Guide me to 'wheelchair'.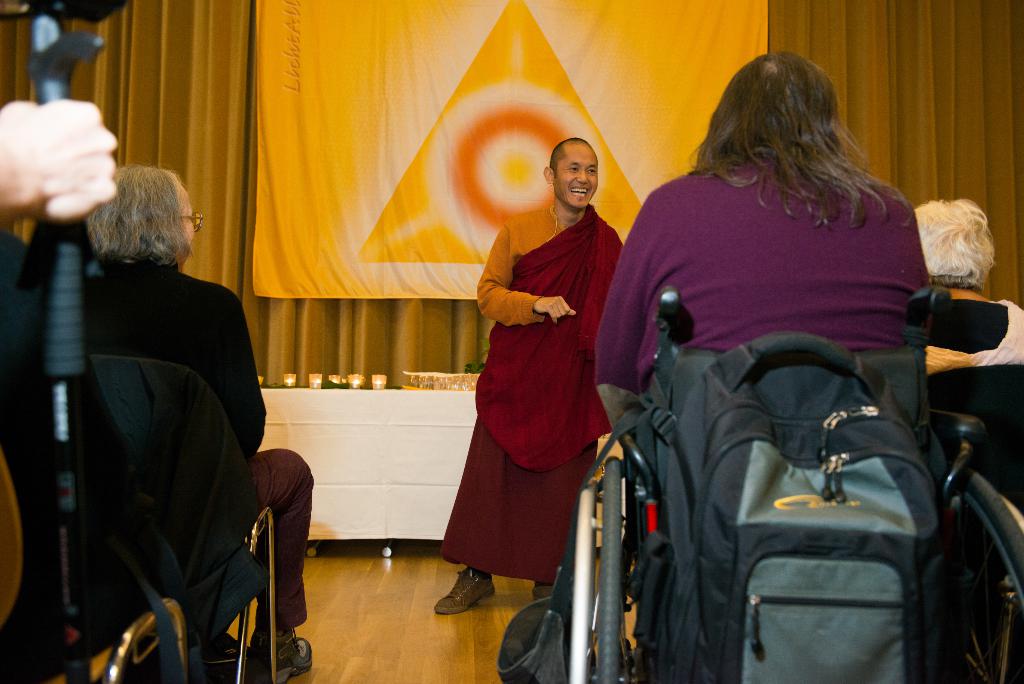
Guidance: (x1=532, y1=199, x2=1016, y2=683).
